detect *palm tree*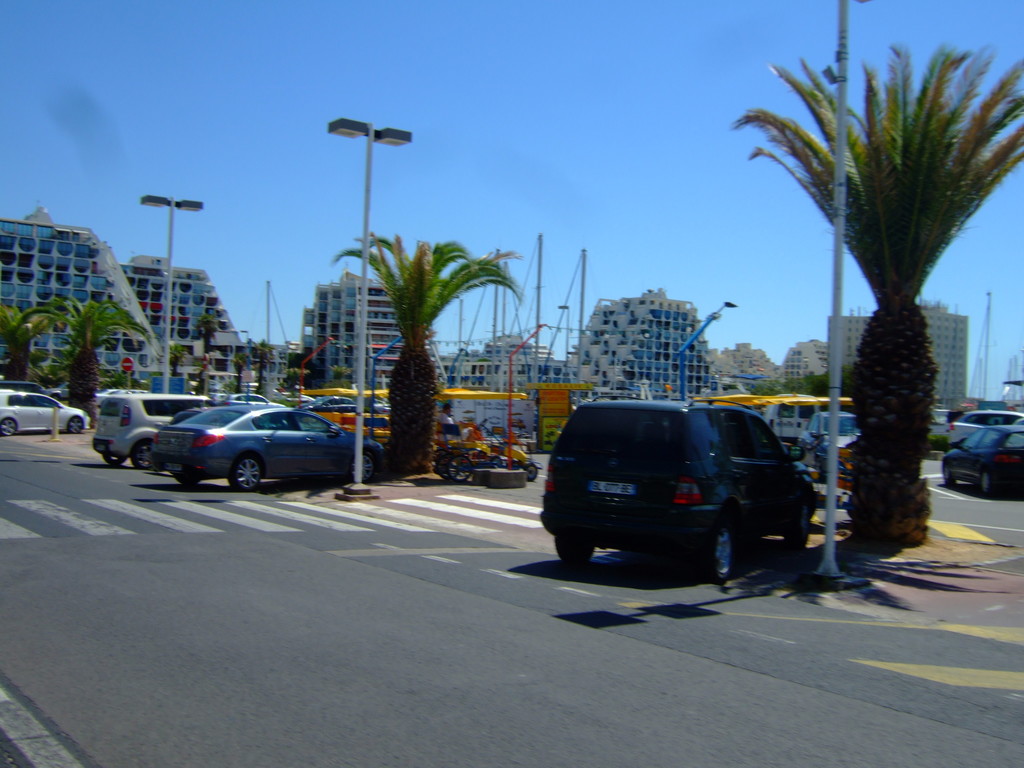
box(32, 294, 136, 426)
